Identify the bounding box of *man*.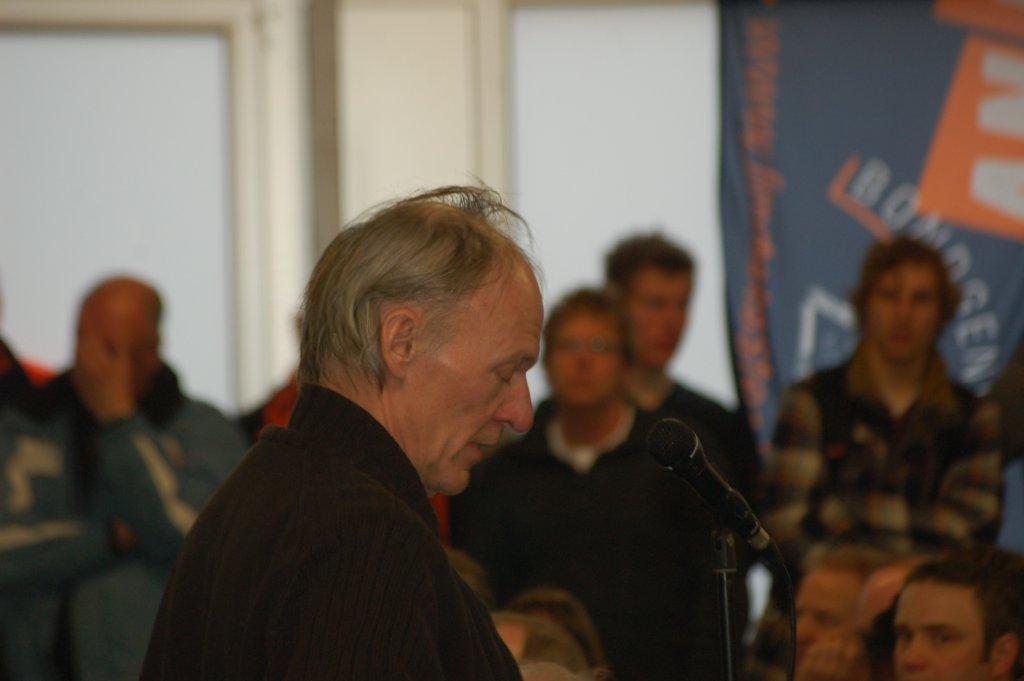
[left=763, top=227, right=1006, bottom=547].
